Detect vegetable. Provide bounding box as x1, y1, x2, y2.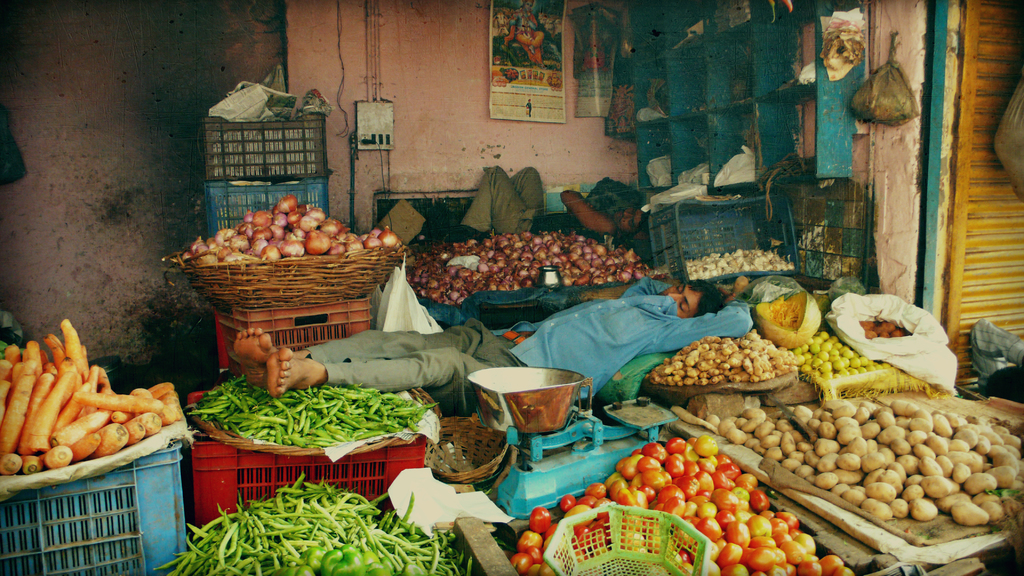
746, 292, 824, 356.
